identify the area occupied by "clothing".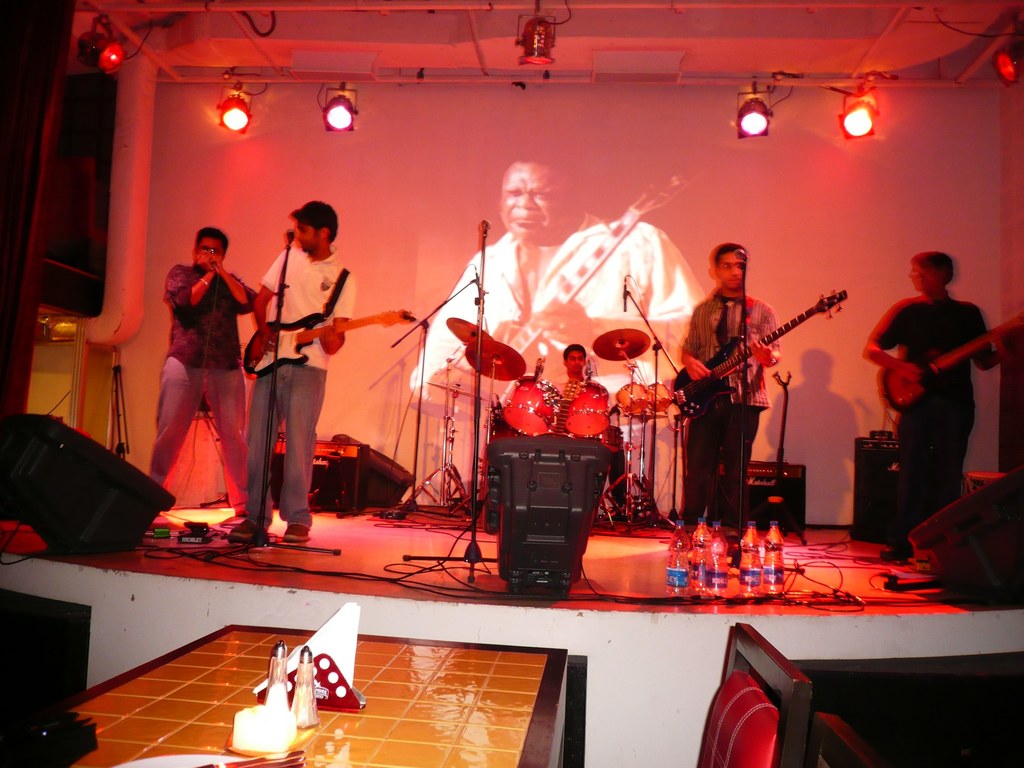
Area: <bbox>148, 259, 257, 508</bbox>.
